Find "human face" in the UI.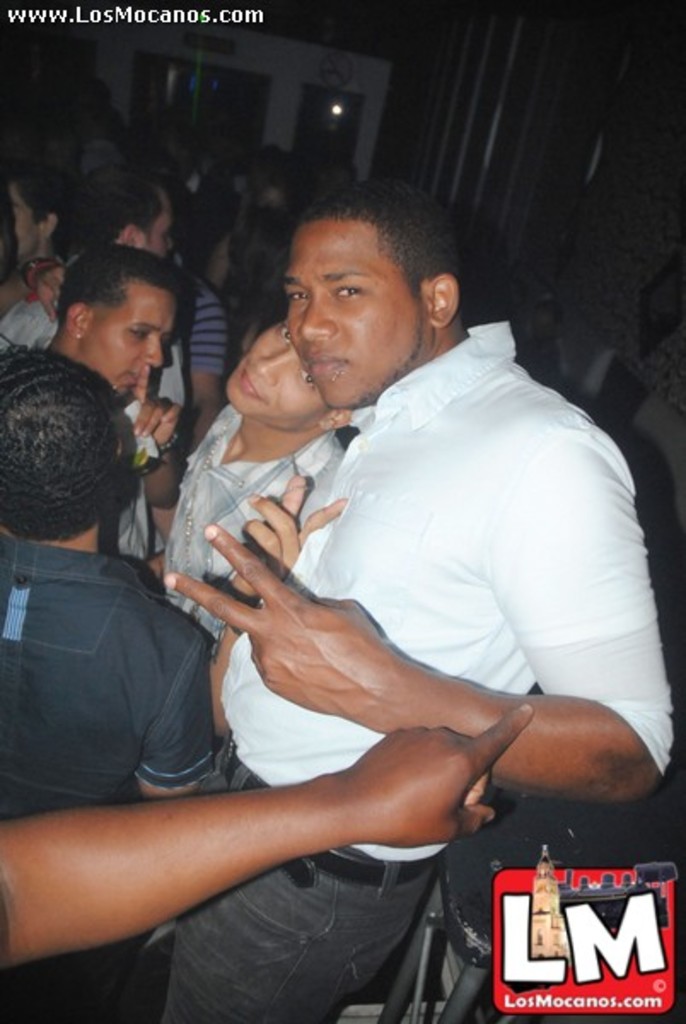
UI element at x1=82 y1=276 x2=176 y2=396.
